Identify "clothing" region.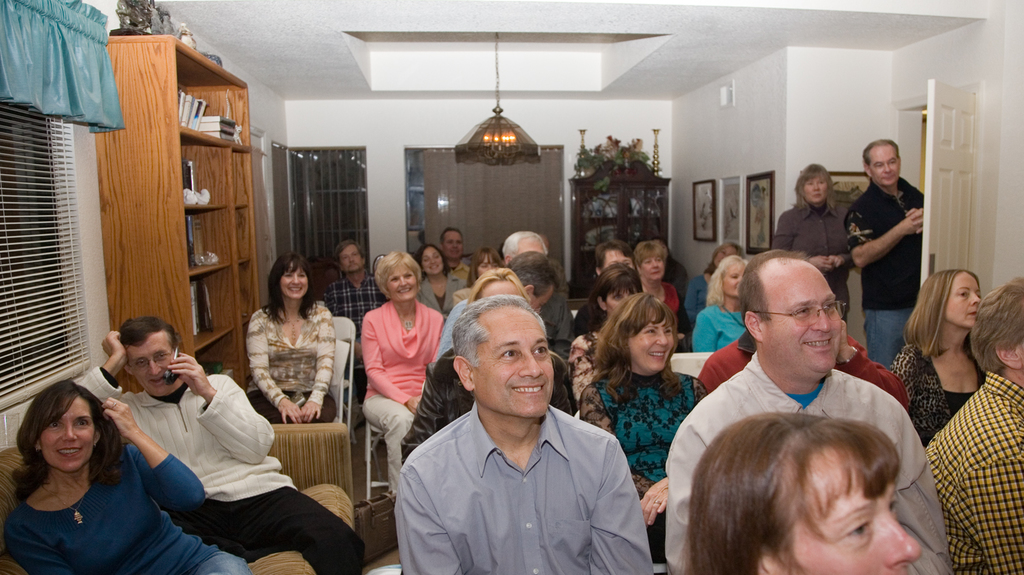
Region: Rect(550, 256, 573, 297).
